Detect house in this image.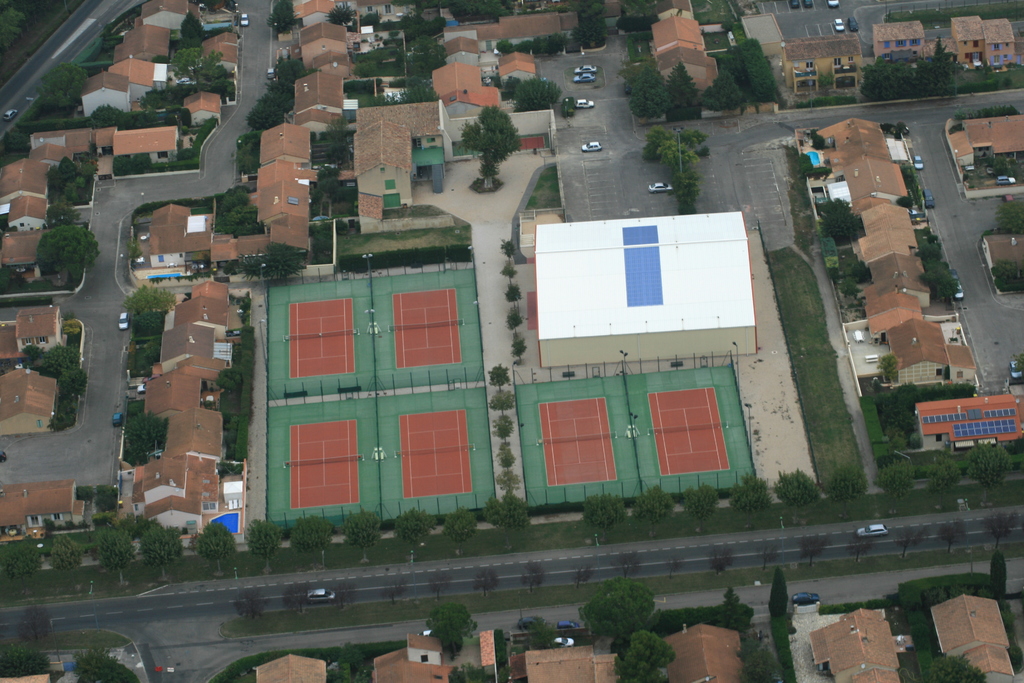
Detection: (left=110, top=18, right=174, bottom=60).
